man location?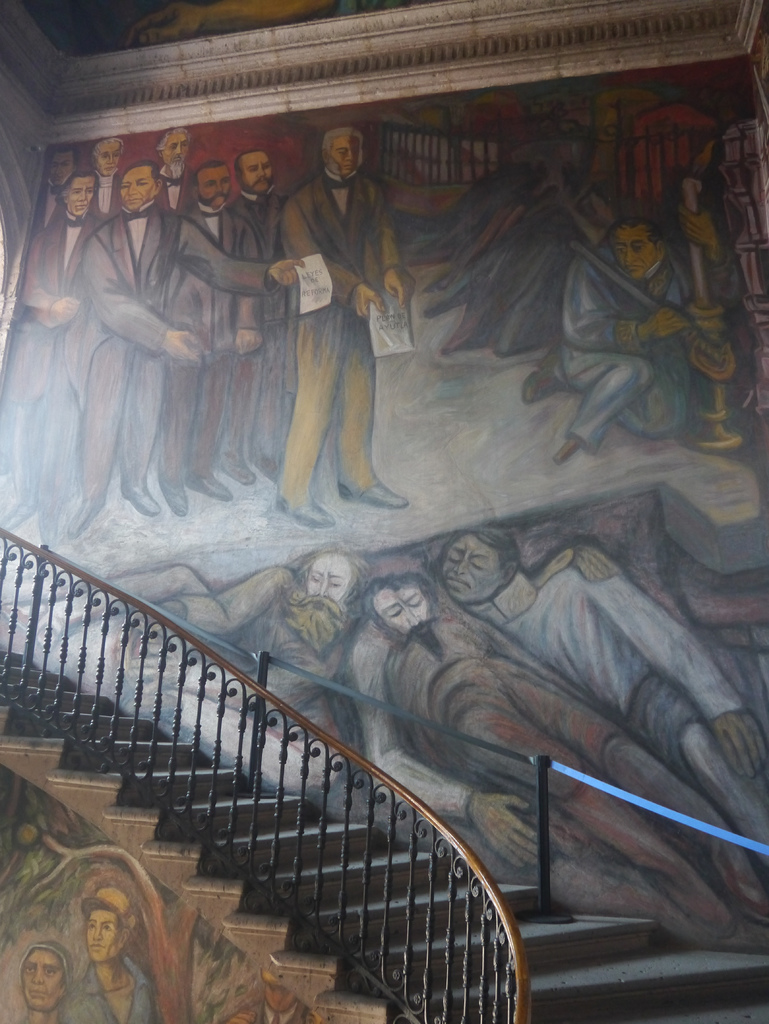
Rect(237, 90, 439, 536)
